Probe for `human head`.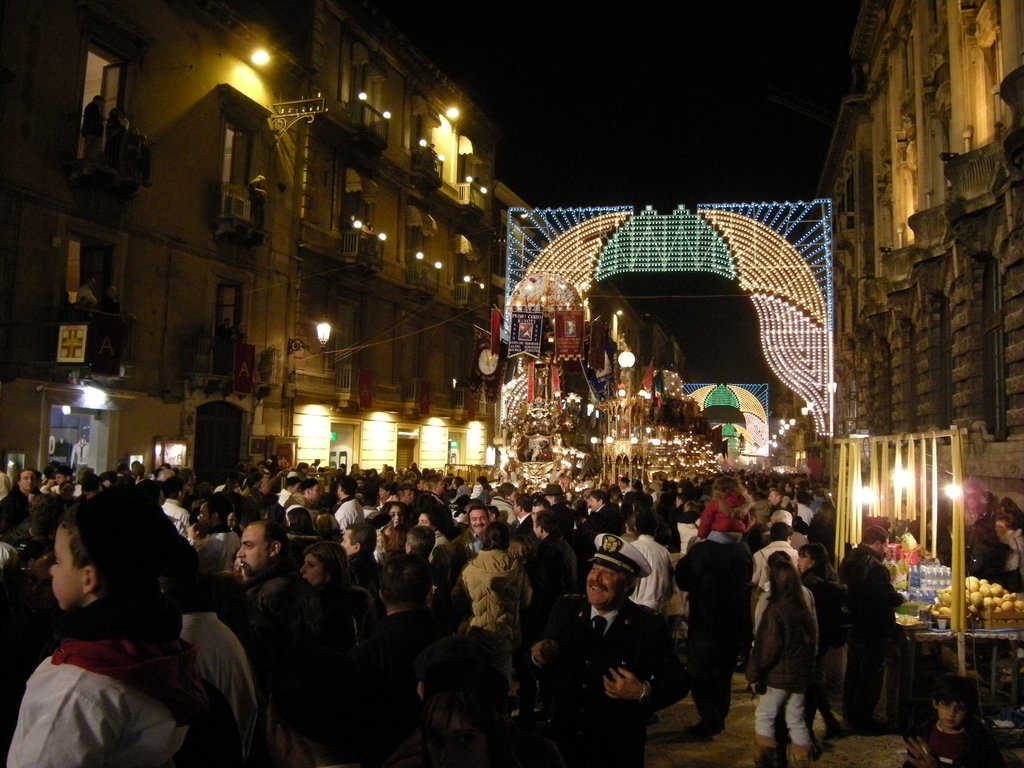
Probe result: bbox=[796, 490, 810, 505].
